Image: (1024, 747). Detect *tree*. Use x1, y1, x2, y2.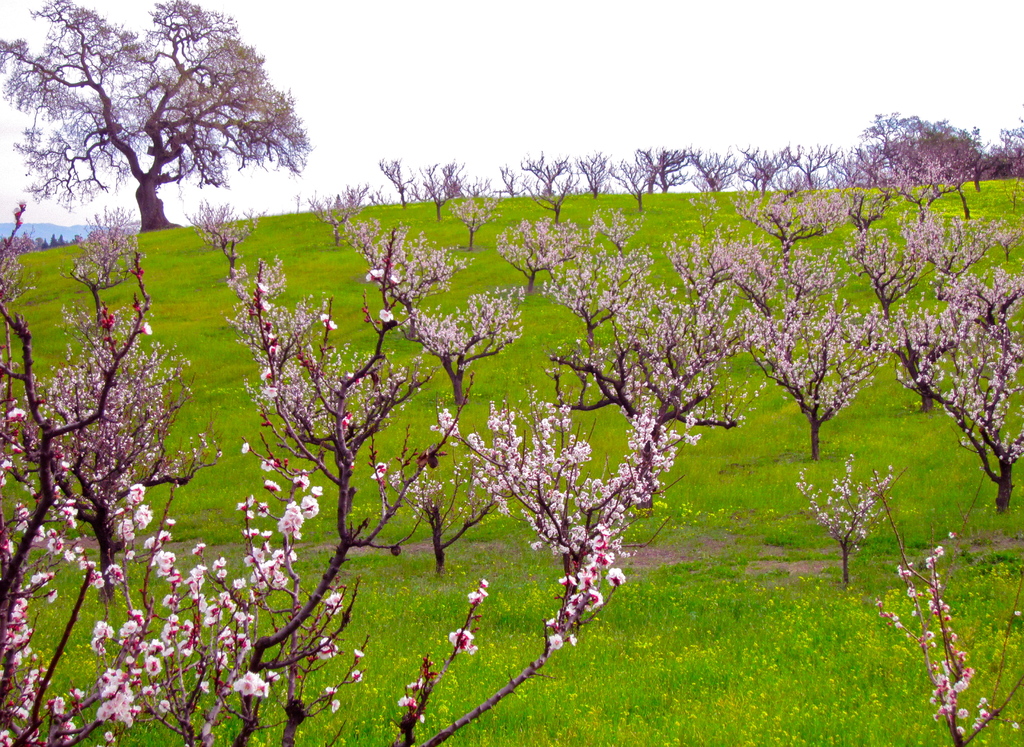
446, 189, 493, 258.
